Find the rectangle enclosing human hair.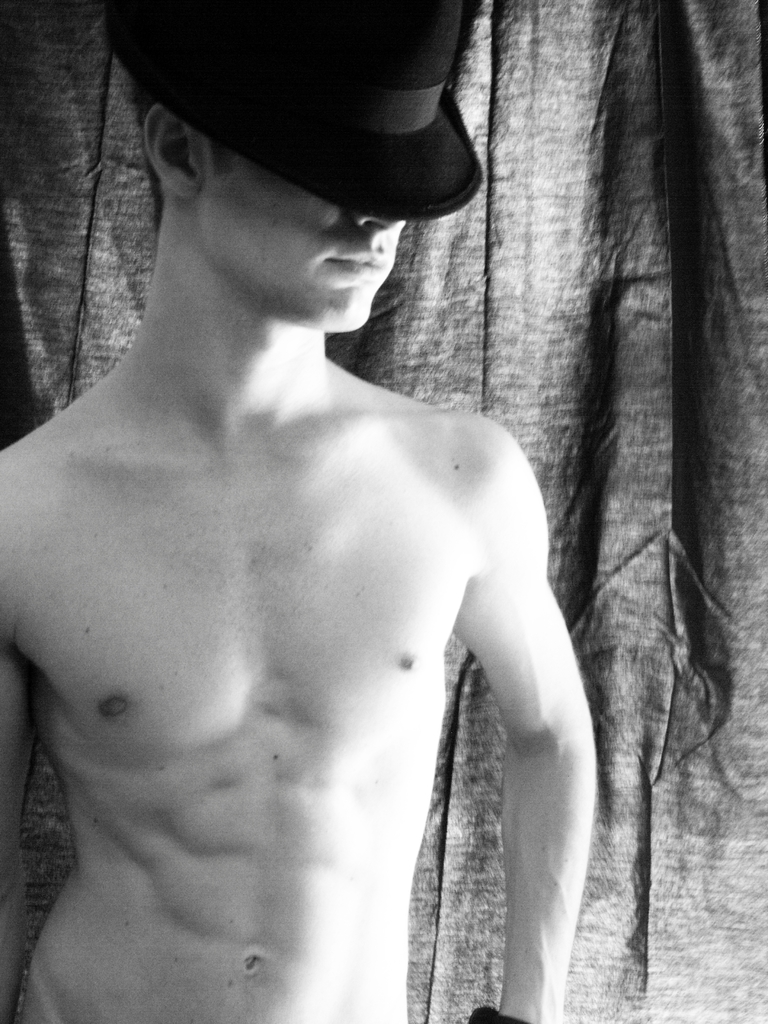
bbox=[122, 81, 232, 223].
